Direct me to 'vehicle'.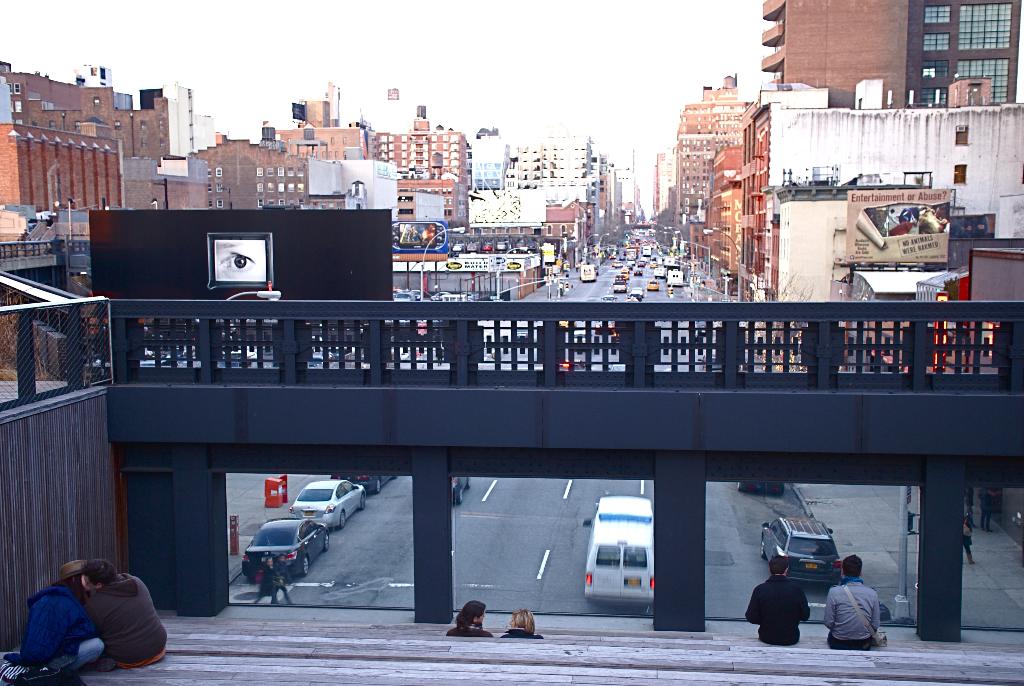
Direction: x1=579 y1=498 x2=655 y2=605.
